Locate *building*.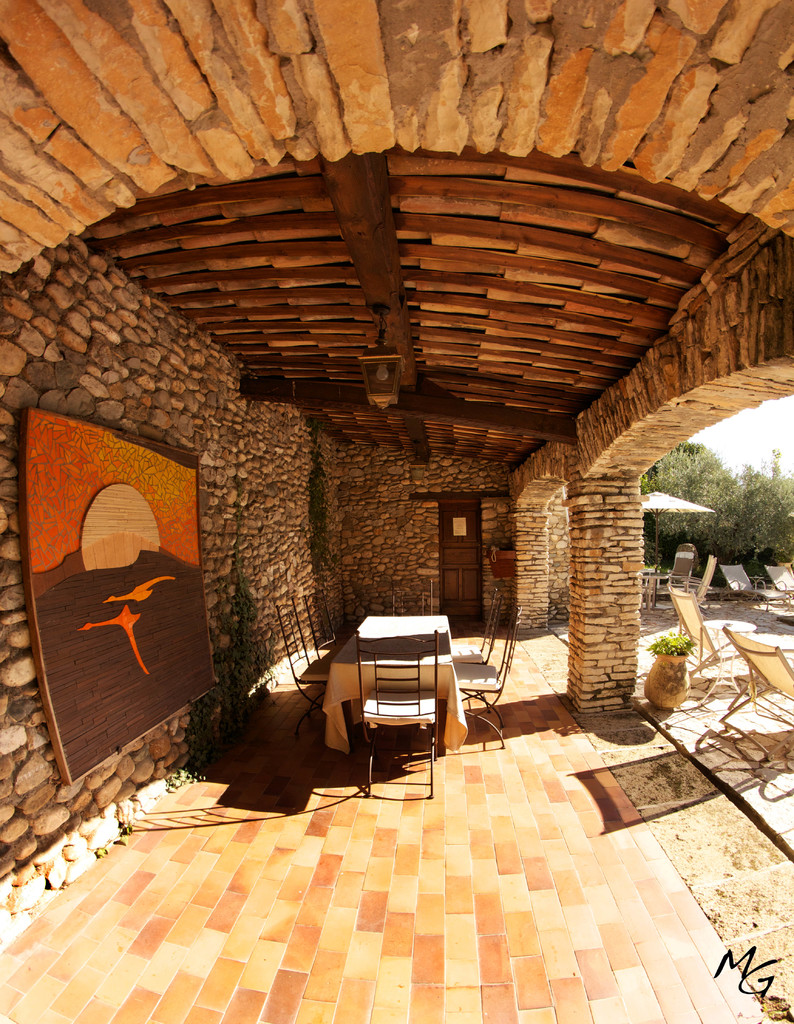
Bounding box: (0,0,793,1023).
